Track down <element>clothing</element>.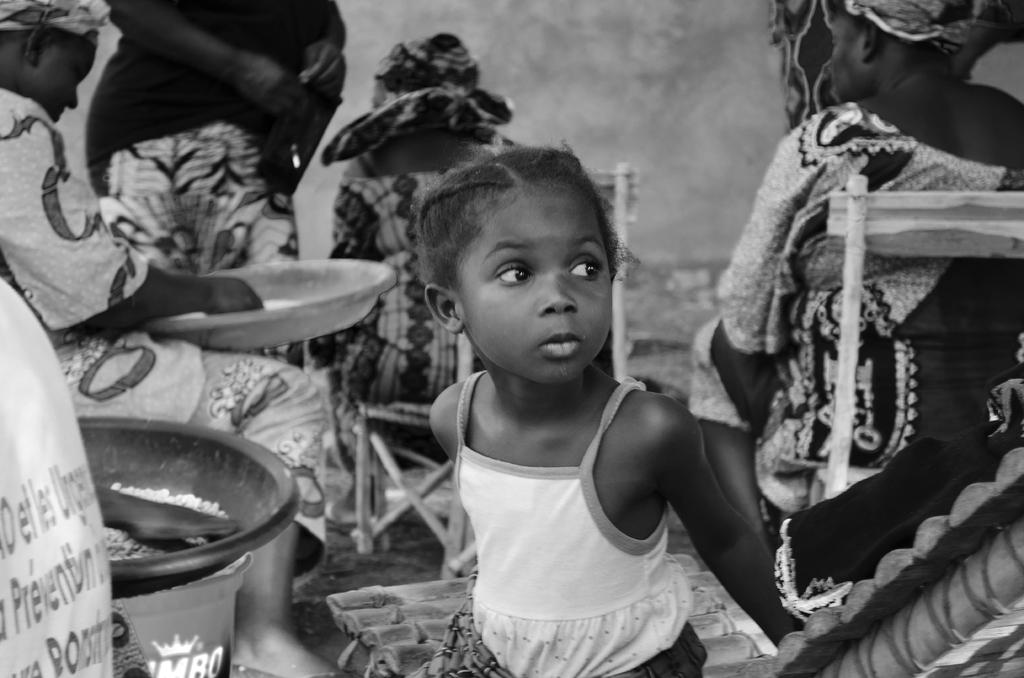
Tracked to <region>0, 86, 331, 588</region>.
